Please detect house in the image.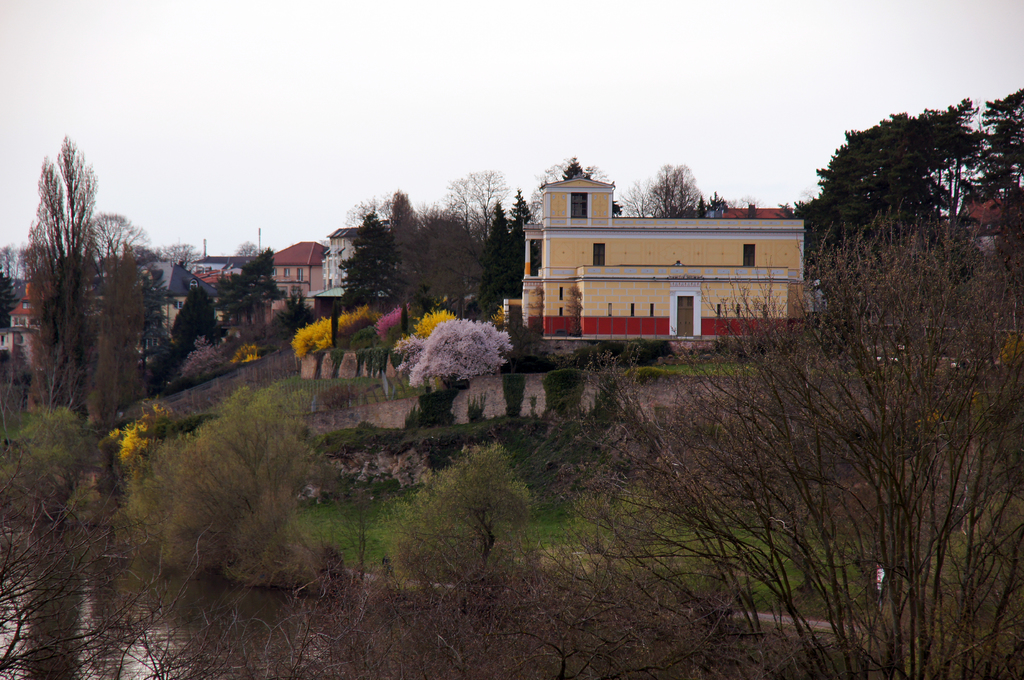
x1=135 y1=260 x2=215 y2=336.
